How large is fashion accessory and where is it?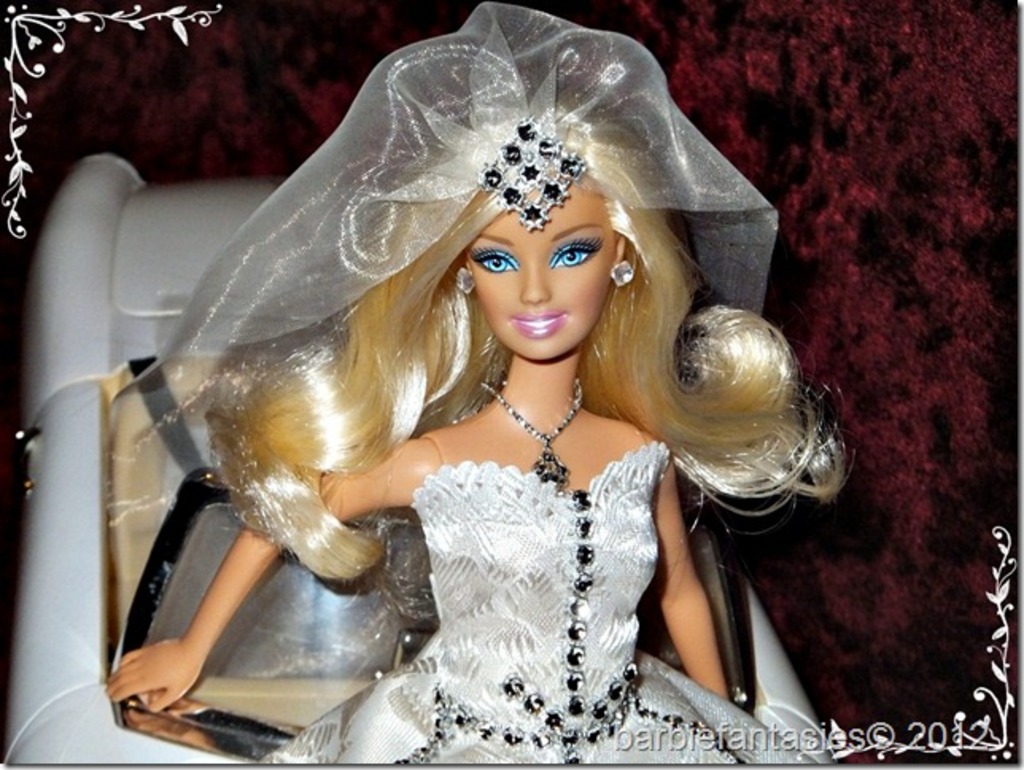
Bounding box: select_region(480, 118, 587, 231).
